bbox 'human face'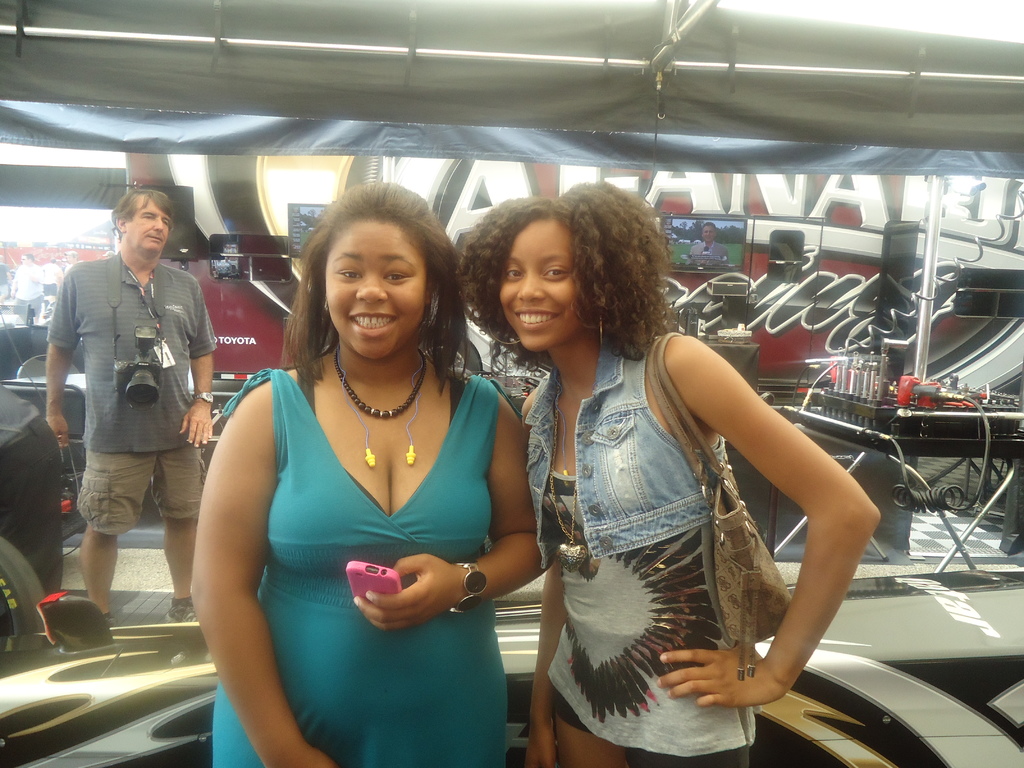
detection(320, 213, 427, 358)
